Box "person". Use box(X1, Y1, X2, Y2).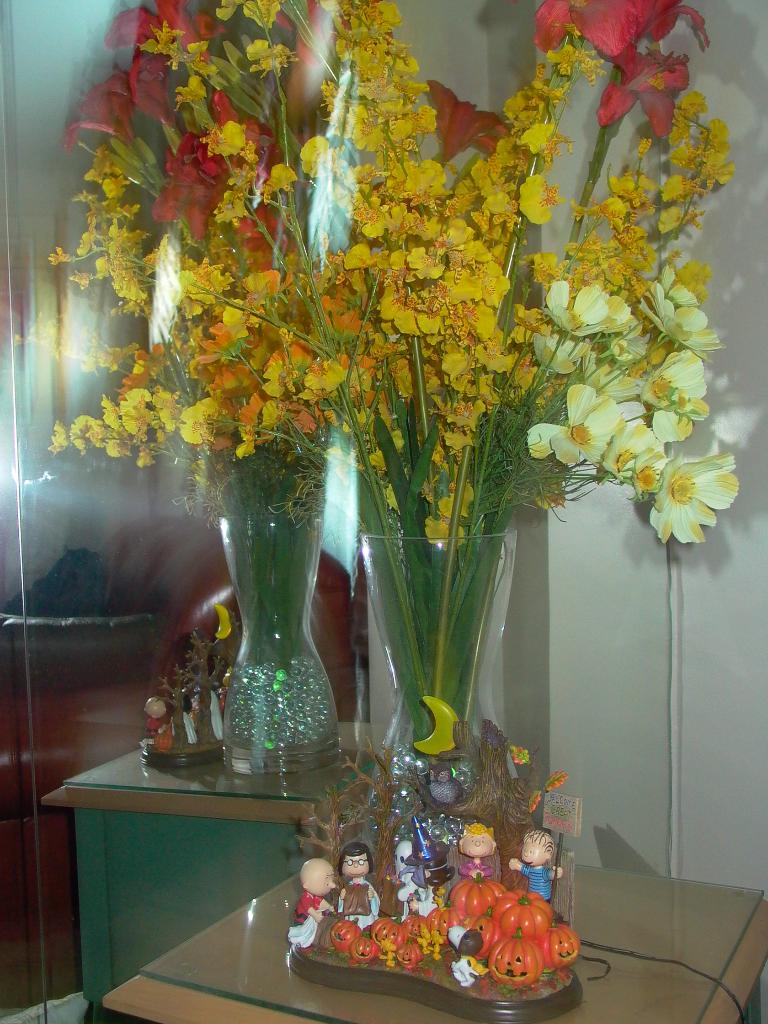
box(337, 842, 394, 928).
